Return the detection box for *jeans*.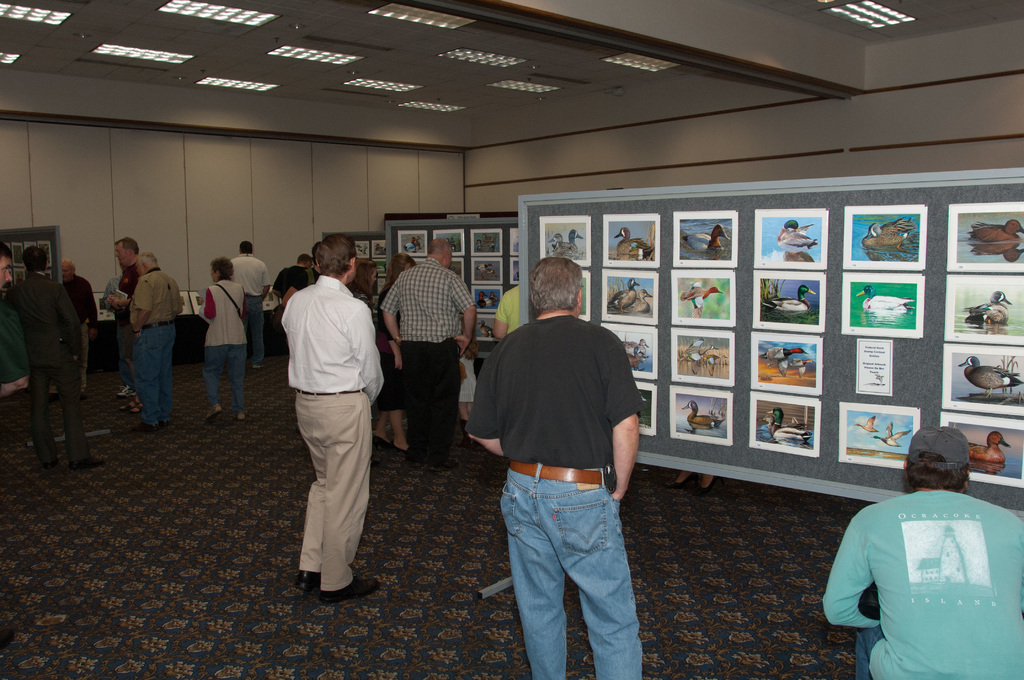
[left=200, top=344, right=247, bottom=411].
